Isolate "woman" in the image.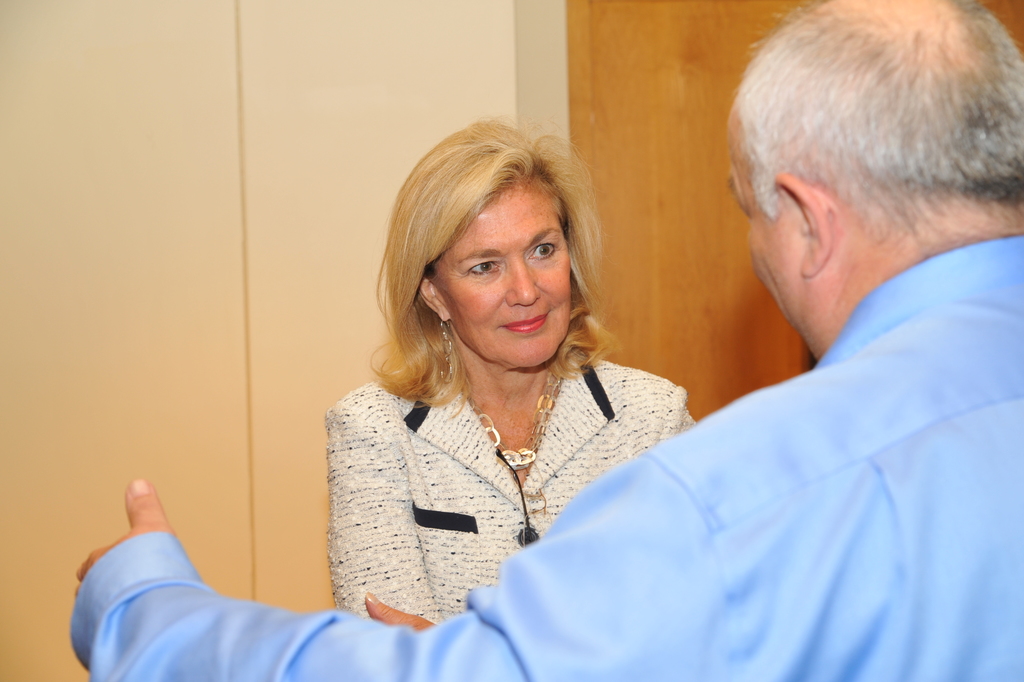
Isolated region: locate(323, 114, 695, 630).
